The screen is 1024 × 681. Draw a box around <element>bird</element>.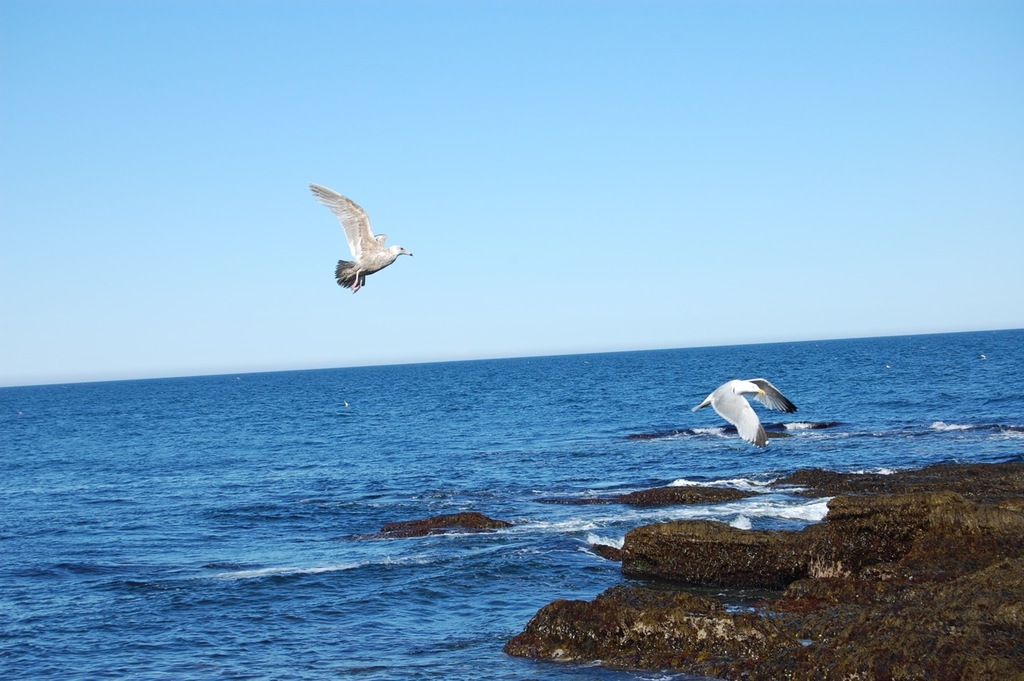
[x1=690, y1=371, x2=797, y2=451].
